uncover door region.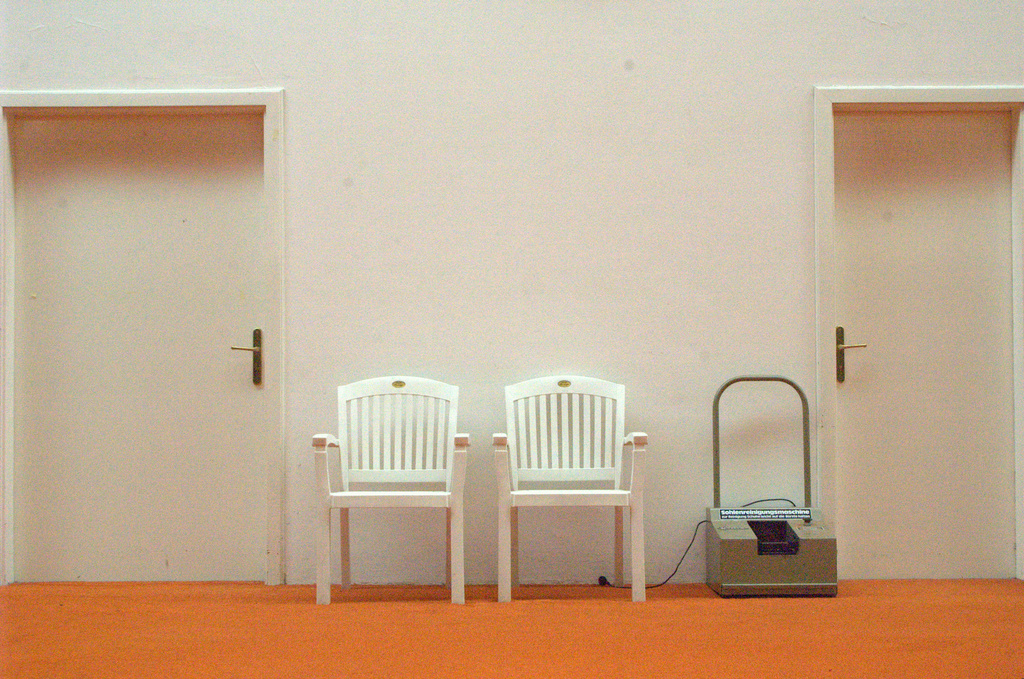
Uncovered: (3, 109, 268, 587).
